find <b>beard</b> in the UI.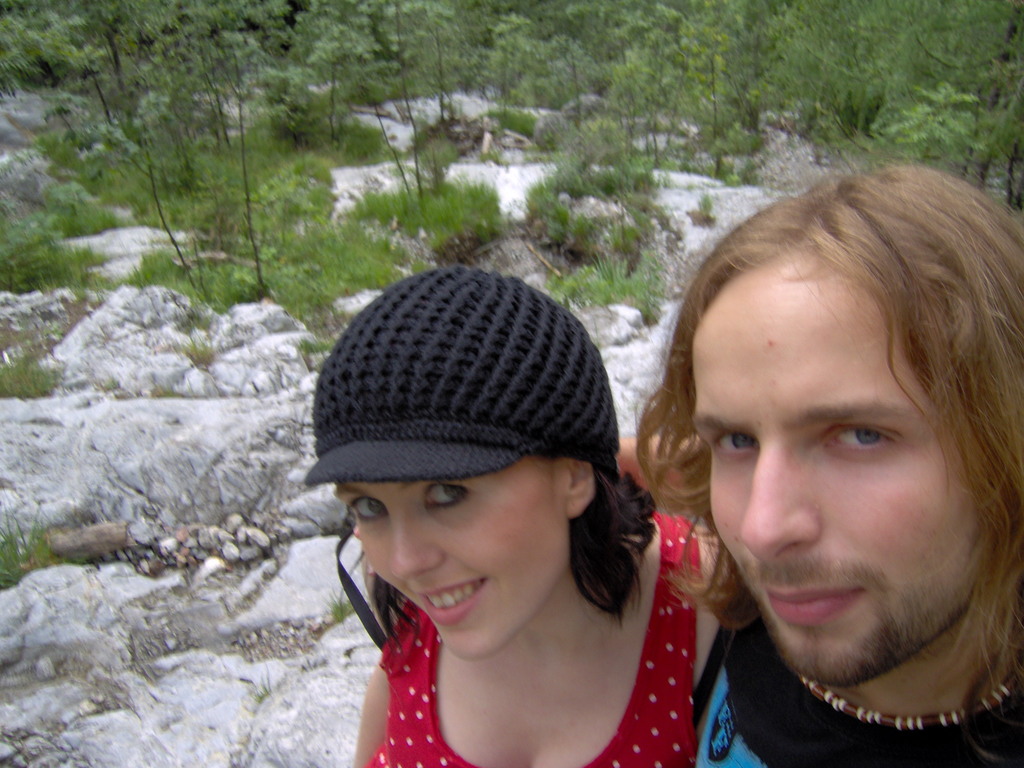
UI element at x1=735, y1=552, x2=968, y2=689.
